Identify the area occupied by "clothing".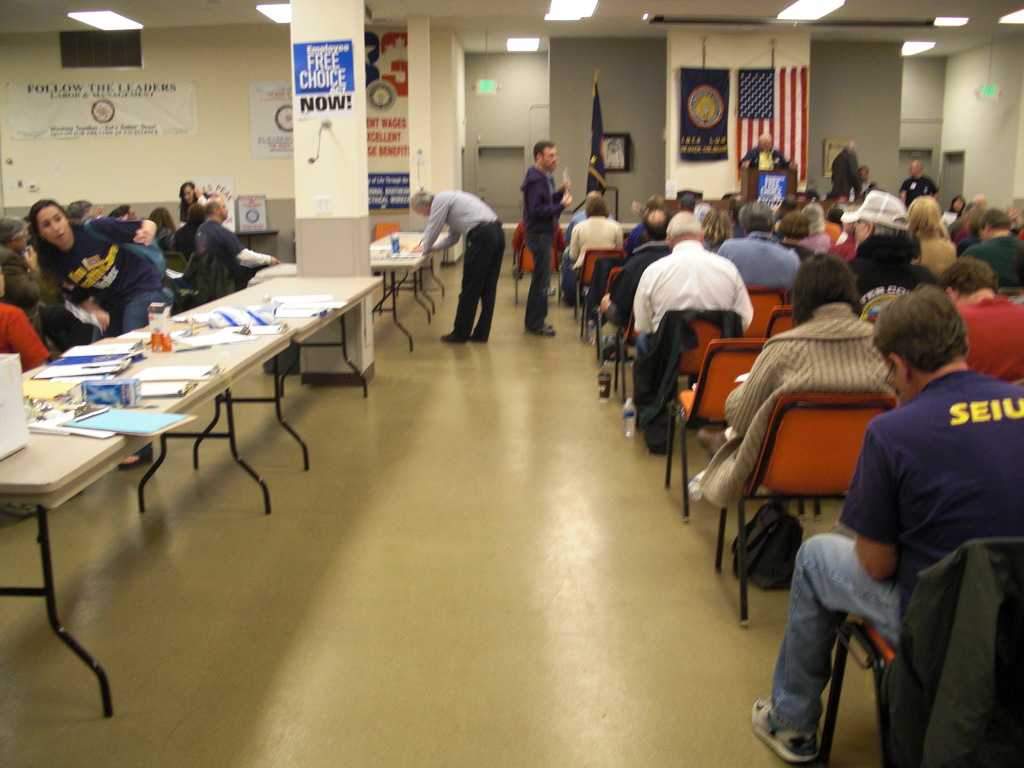
Area: [829, 150, 860, 198].
